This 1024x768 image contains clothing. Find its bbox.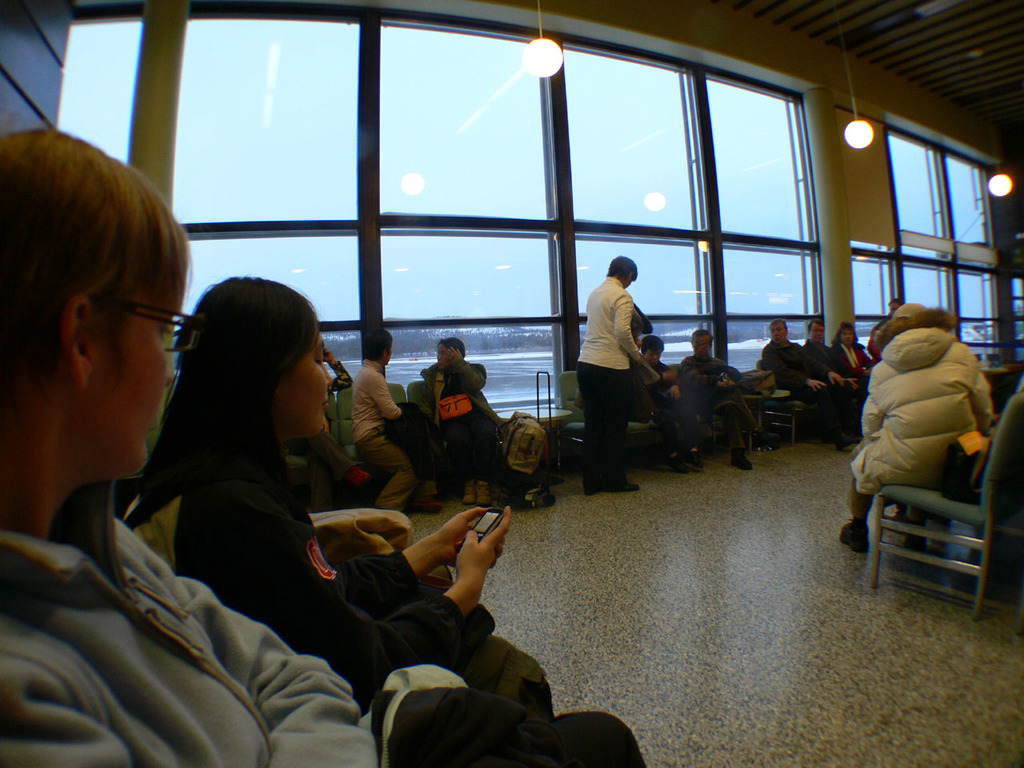
758 346 846 421.
